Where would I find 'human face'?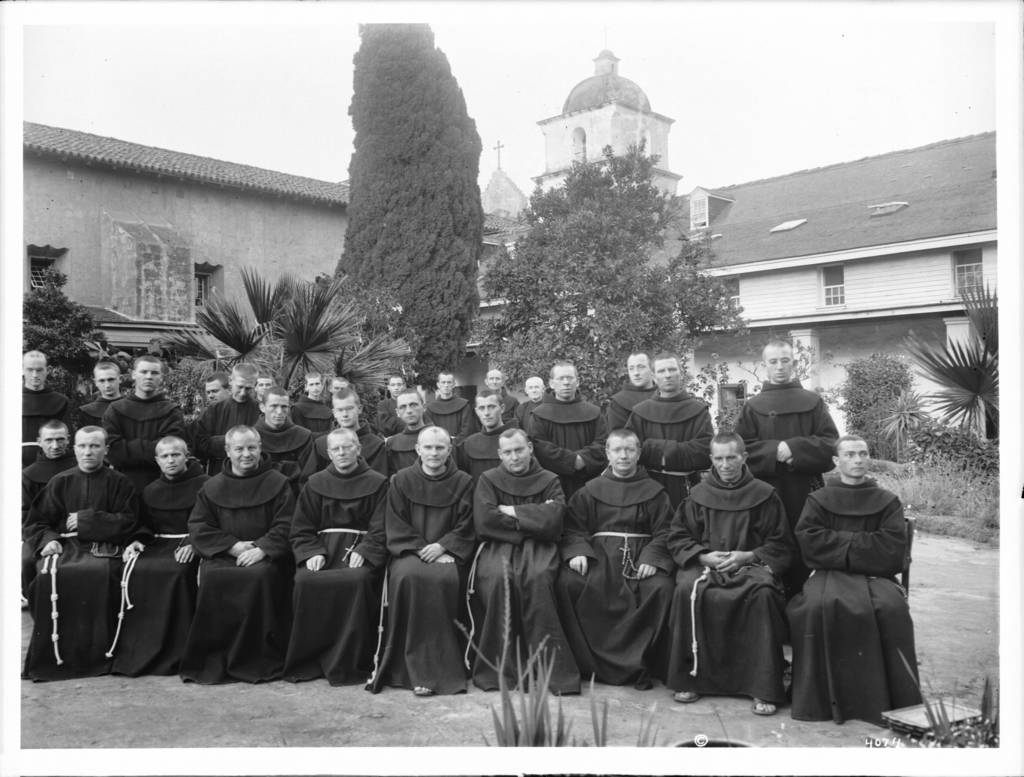
At <bbox>93, 367, 118, 395</bbox>.
